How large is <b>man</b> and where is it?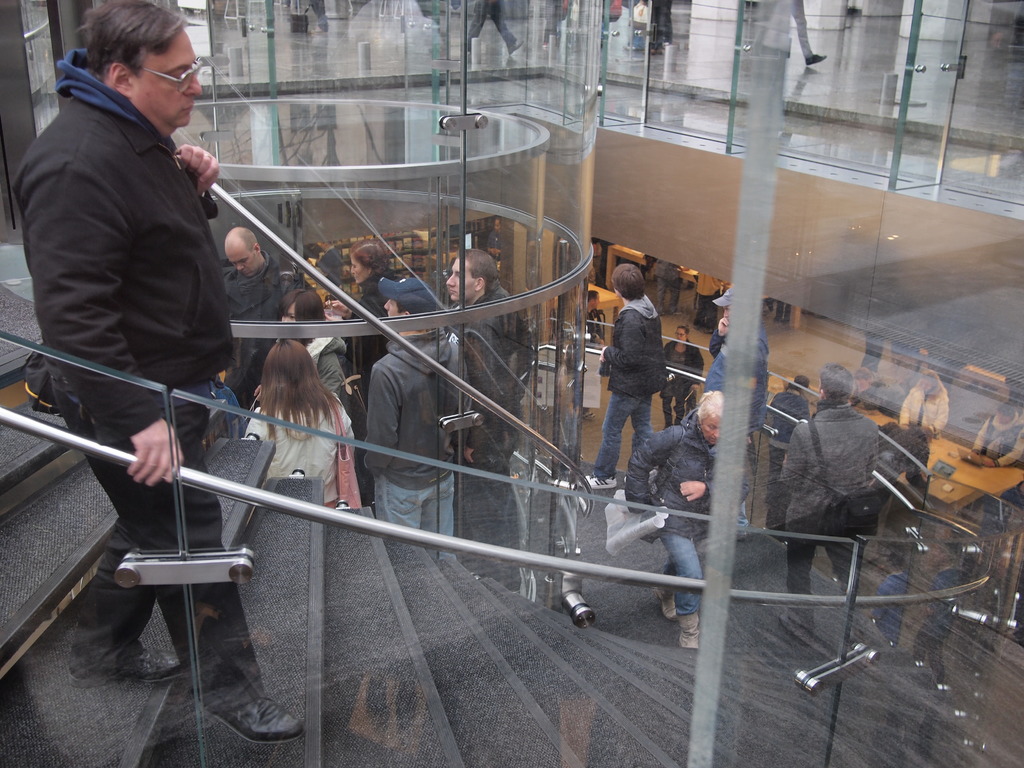
Bounding box: rect(691, 276, 725, 343).
